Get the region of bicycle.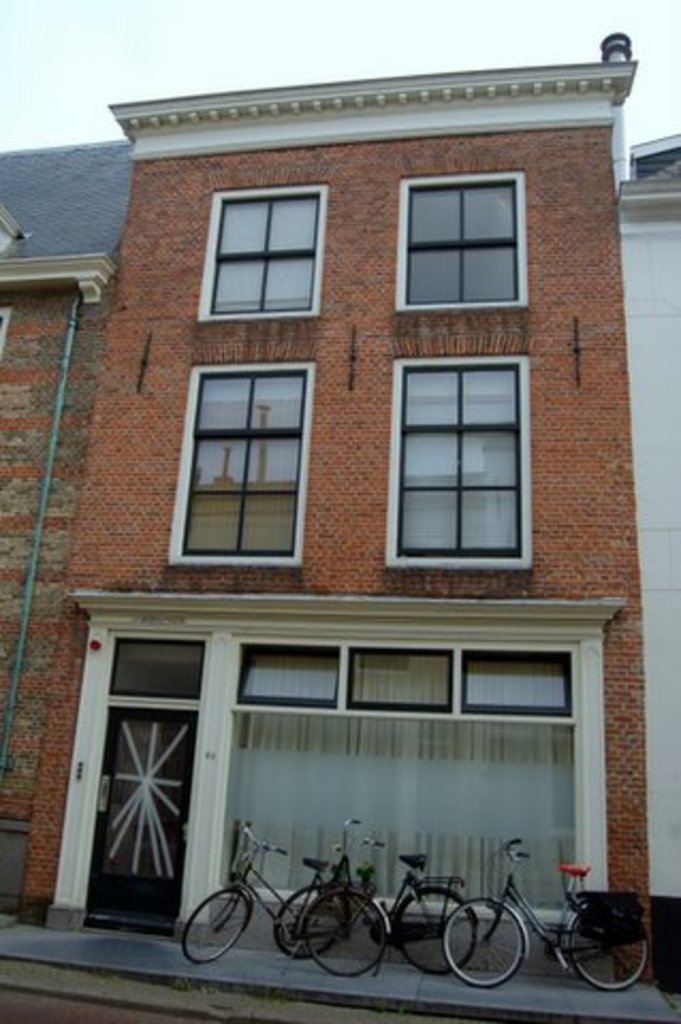
locate(423, 864, 645, 990).
